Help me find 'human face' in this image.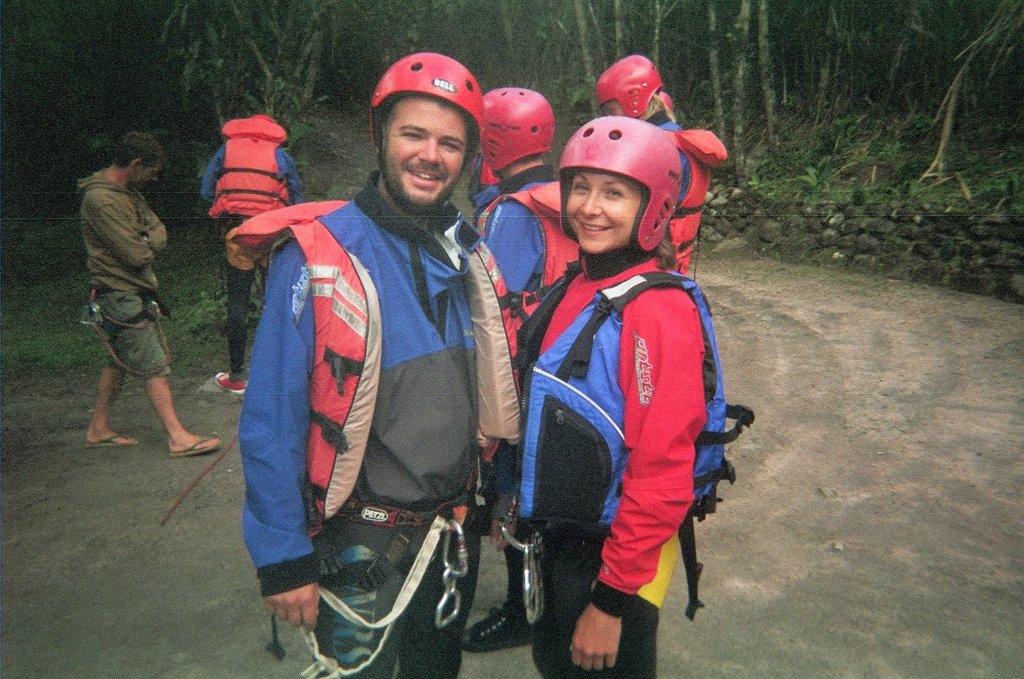
Found it: {"x1": 602, "y1": 99, "x2": 621, "y2": 119}.
